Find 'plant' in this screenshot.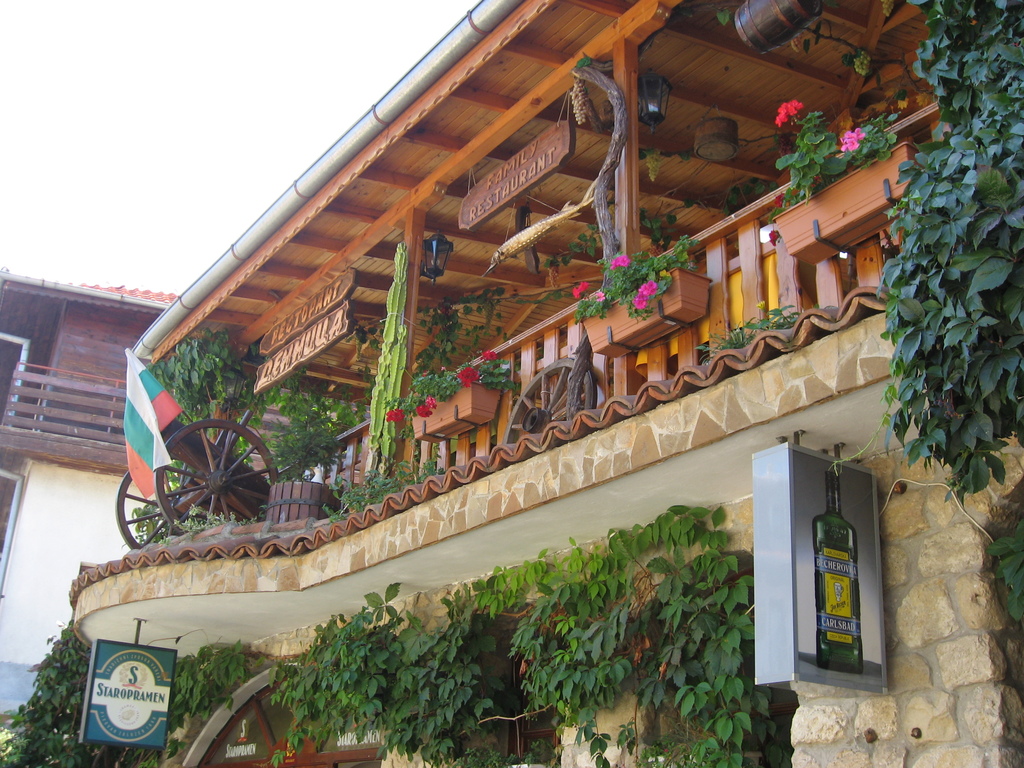
The bounding box for 'plant' is 501/491/774/767.
